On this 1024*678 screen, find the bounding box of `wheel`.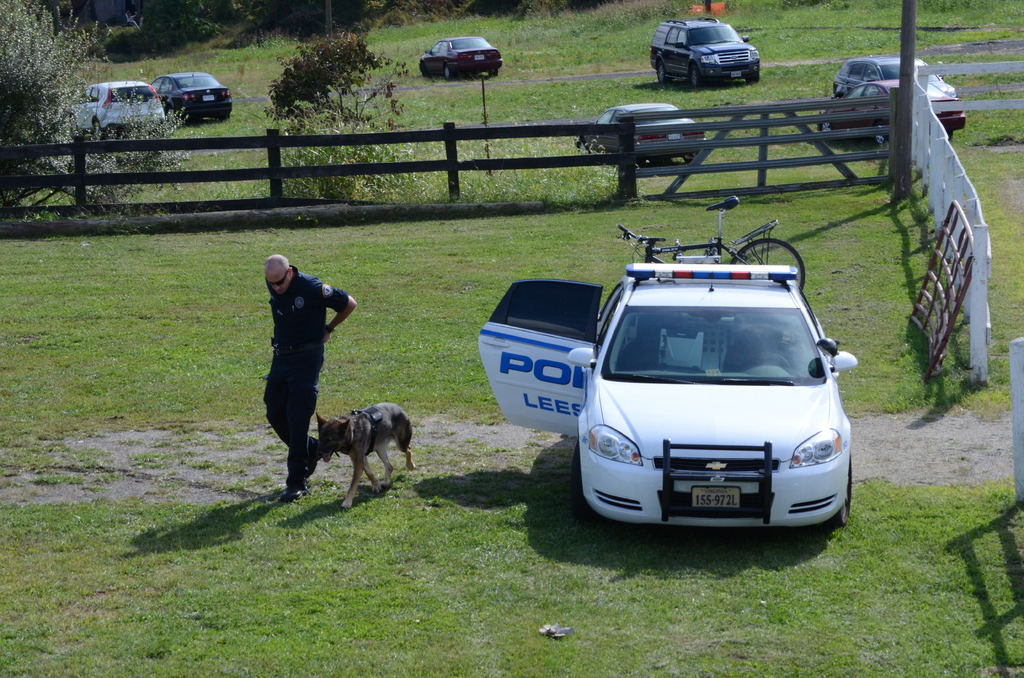
Bounding box: crop(440, 67, 450, 80).
